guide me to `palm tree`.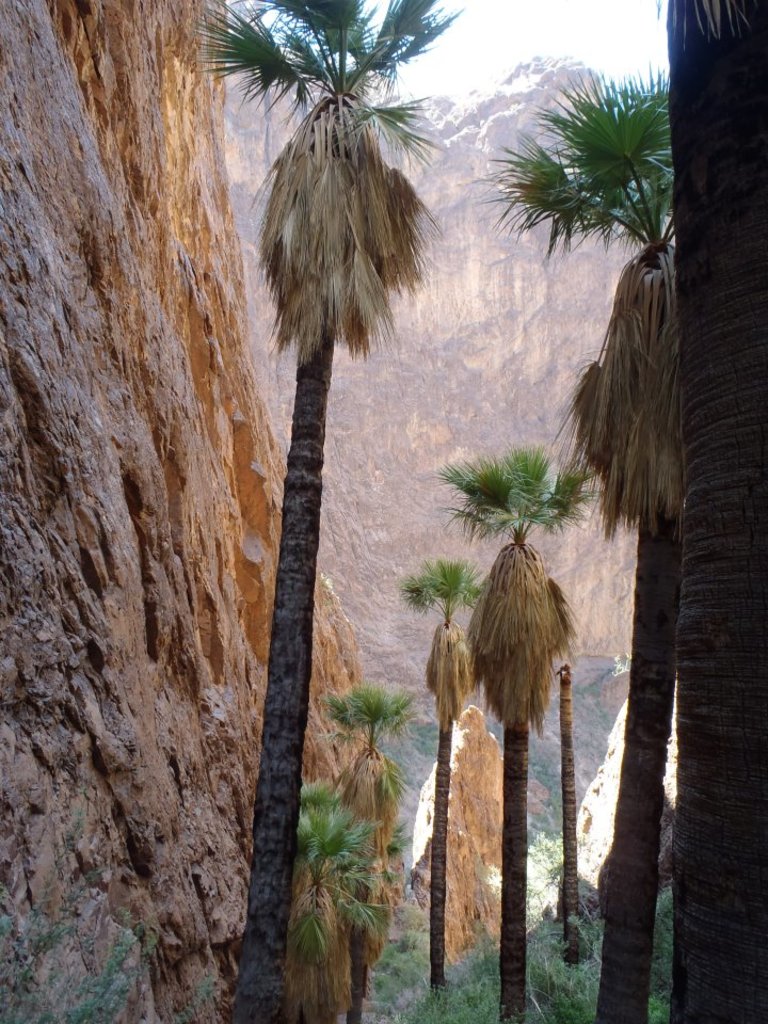
Guidance: {"x1": 207, "y1": 0, "x2": 452, "y2": 963}.
